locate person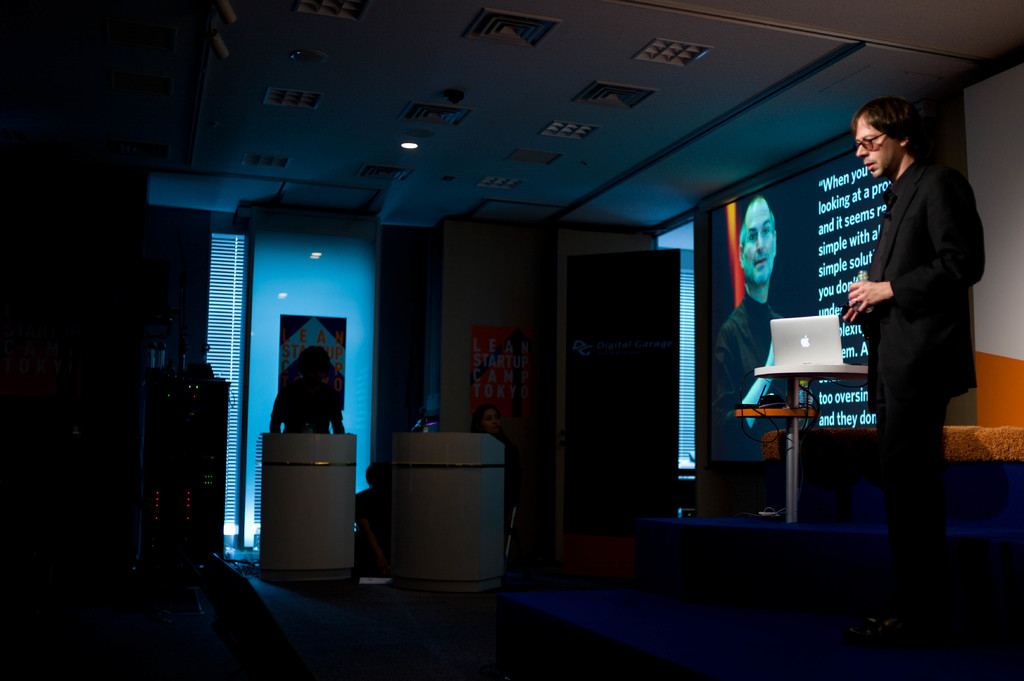
left=356, top=461, right=394, bottom=578
